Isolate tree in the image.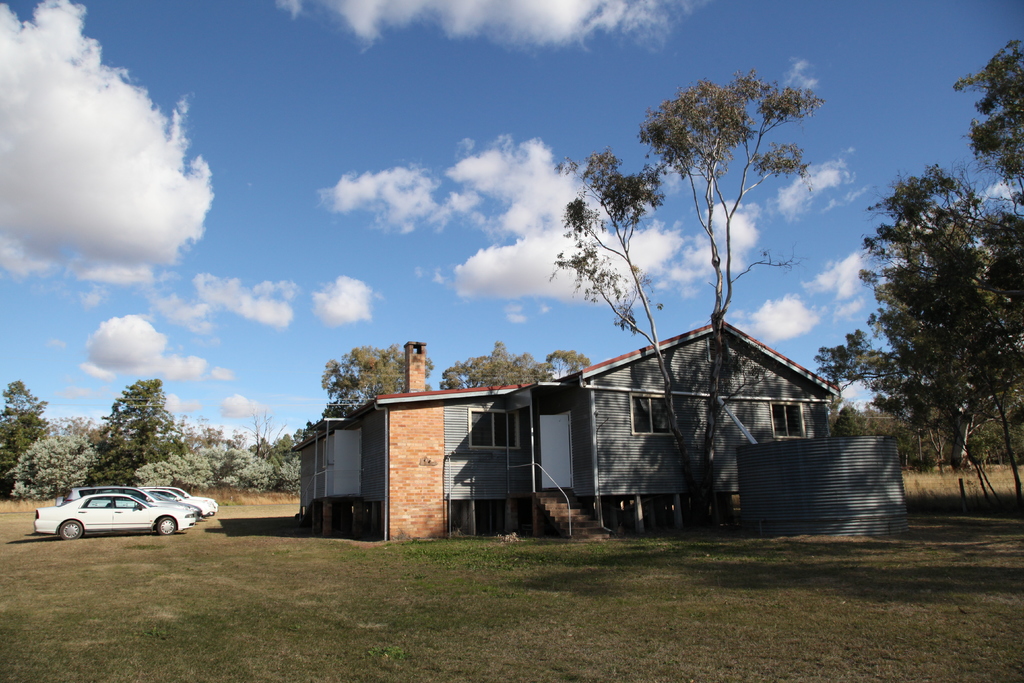
Isolated region: {"left": 320, "top": 342, "right": 435, "bottom": 418}.
